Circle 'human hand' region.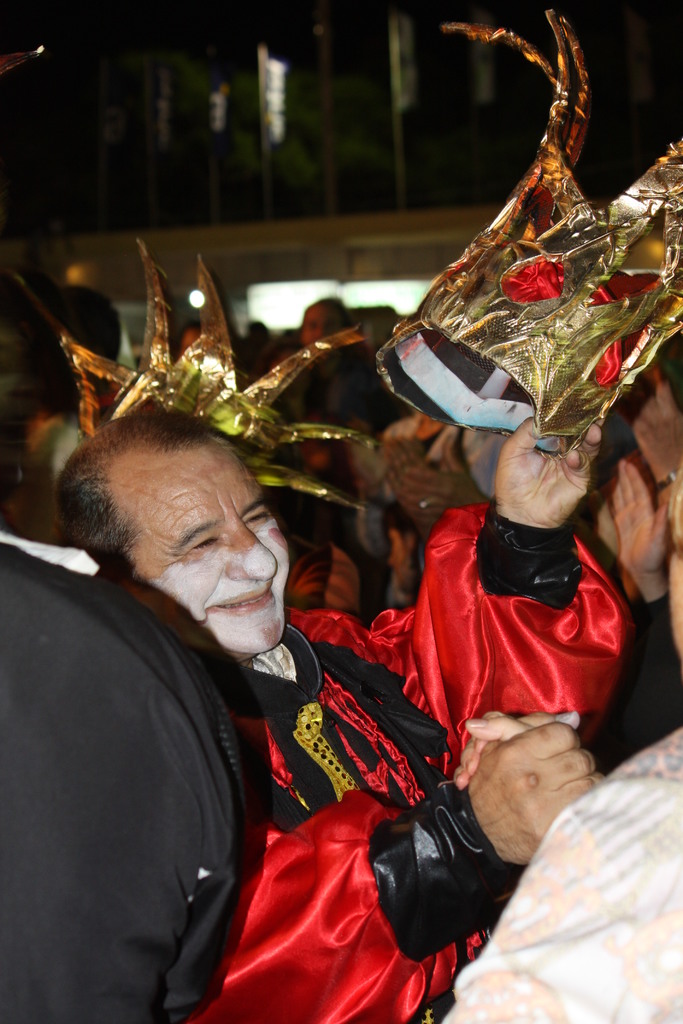
Region: bbox(623, 370, 682, 488).
